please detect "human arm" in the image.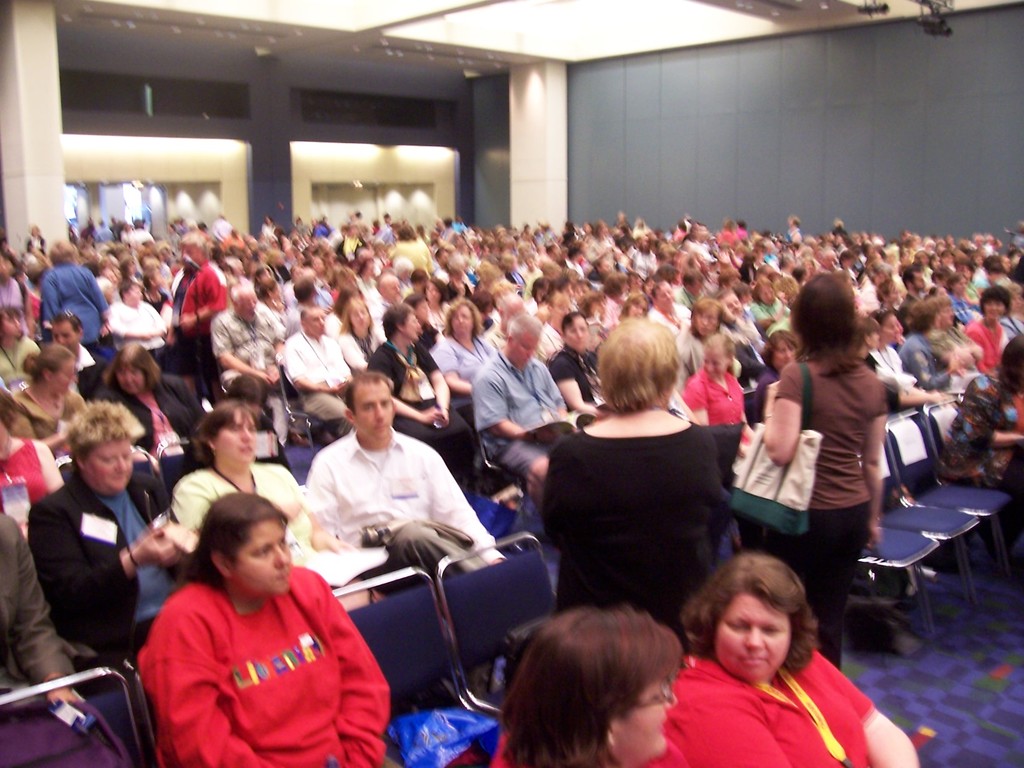
[865, 403, 883, 545].
